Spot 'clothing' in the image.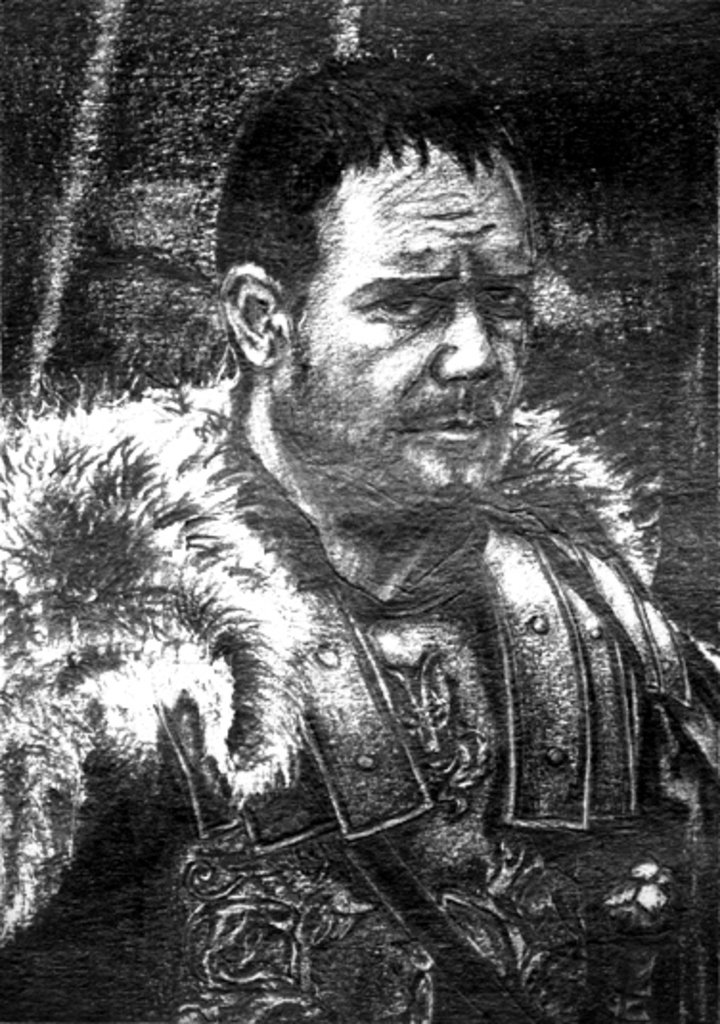
'clothing' found at left=0, top=367, right=718, bottom=1022.
